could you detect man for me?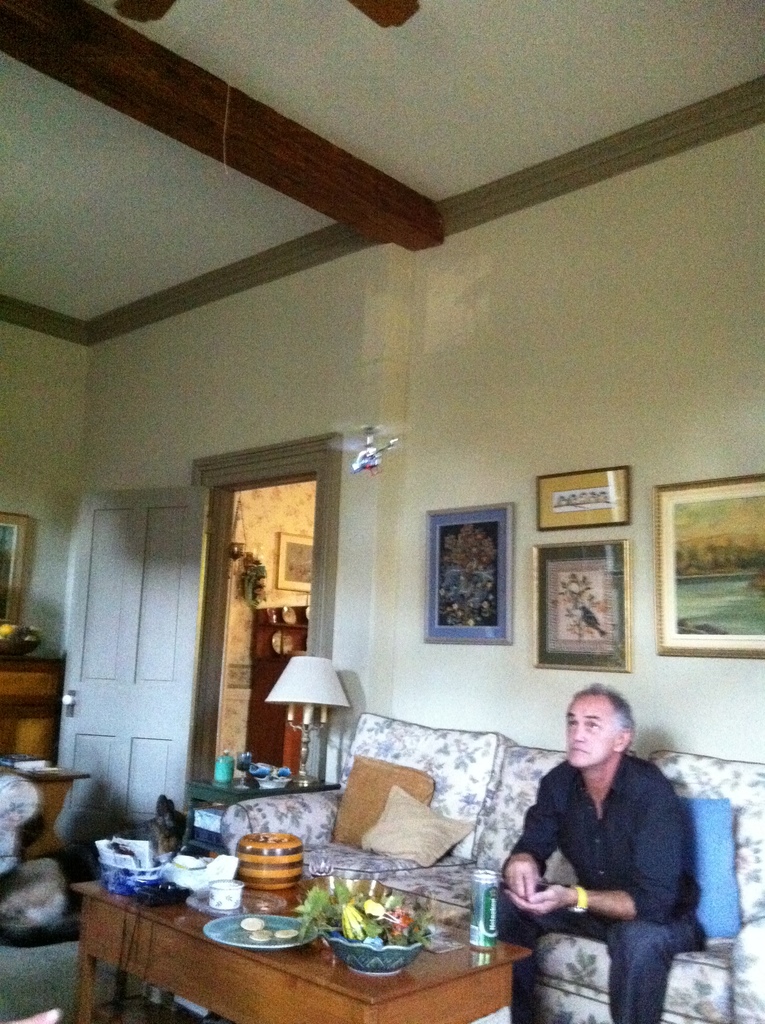
Detection result: detection(492, 684, 720, 1007).
